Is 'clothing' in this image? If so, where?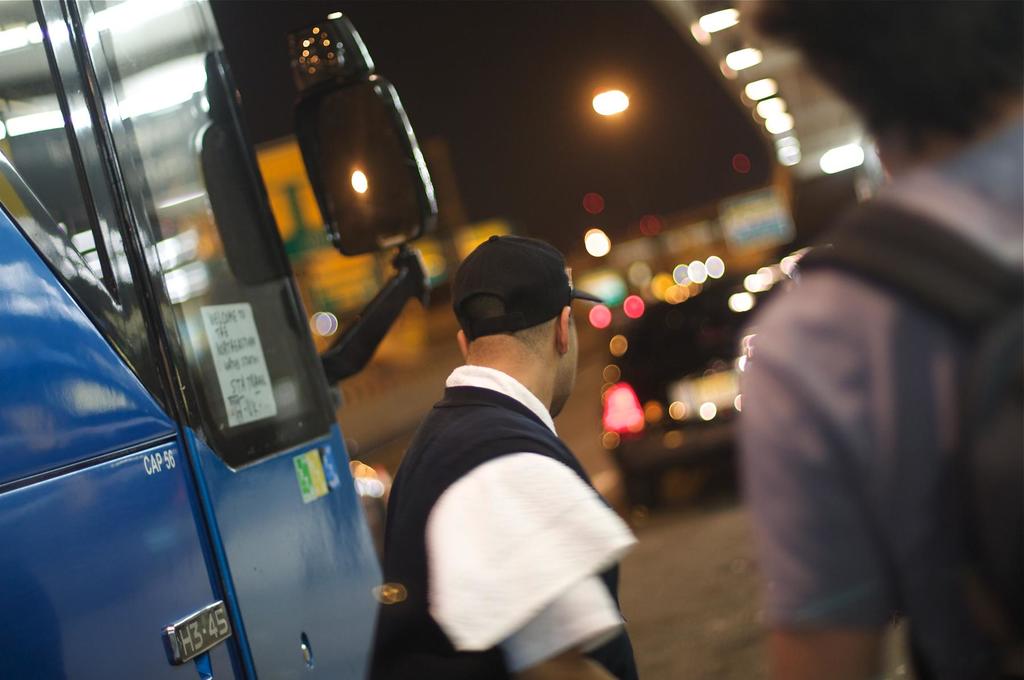
Yes, at [left=373, top=290, right=646, bottom=677].
